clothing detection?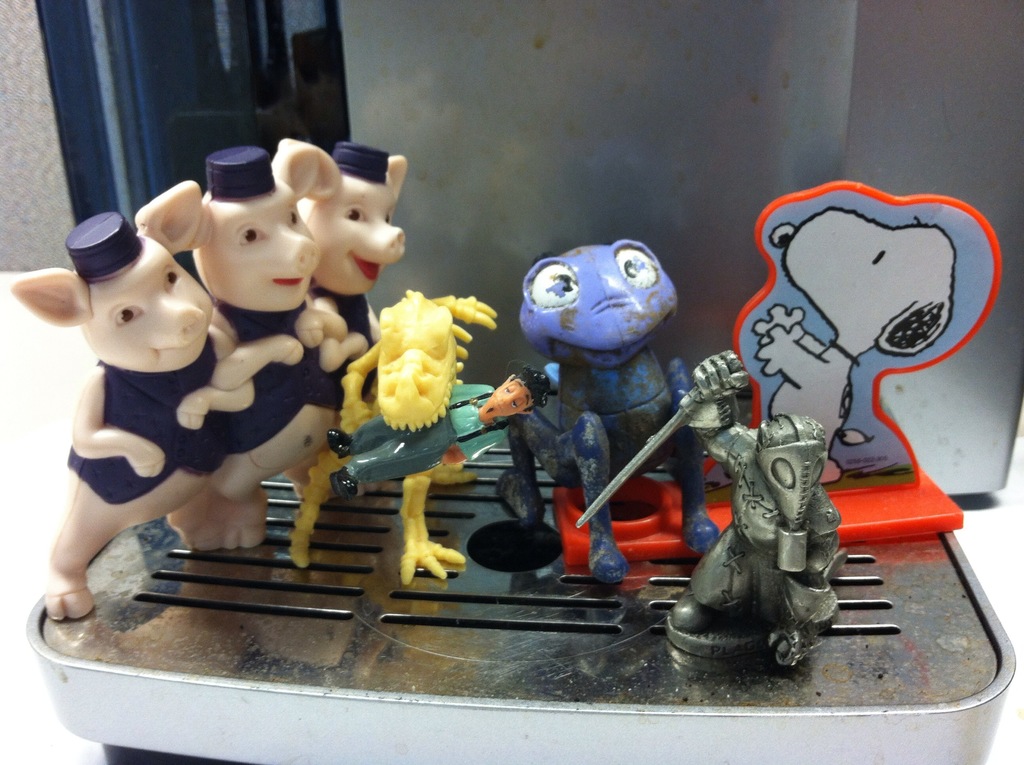
locate(61, 355, 218, 506)
